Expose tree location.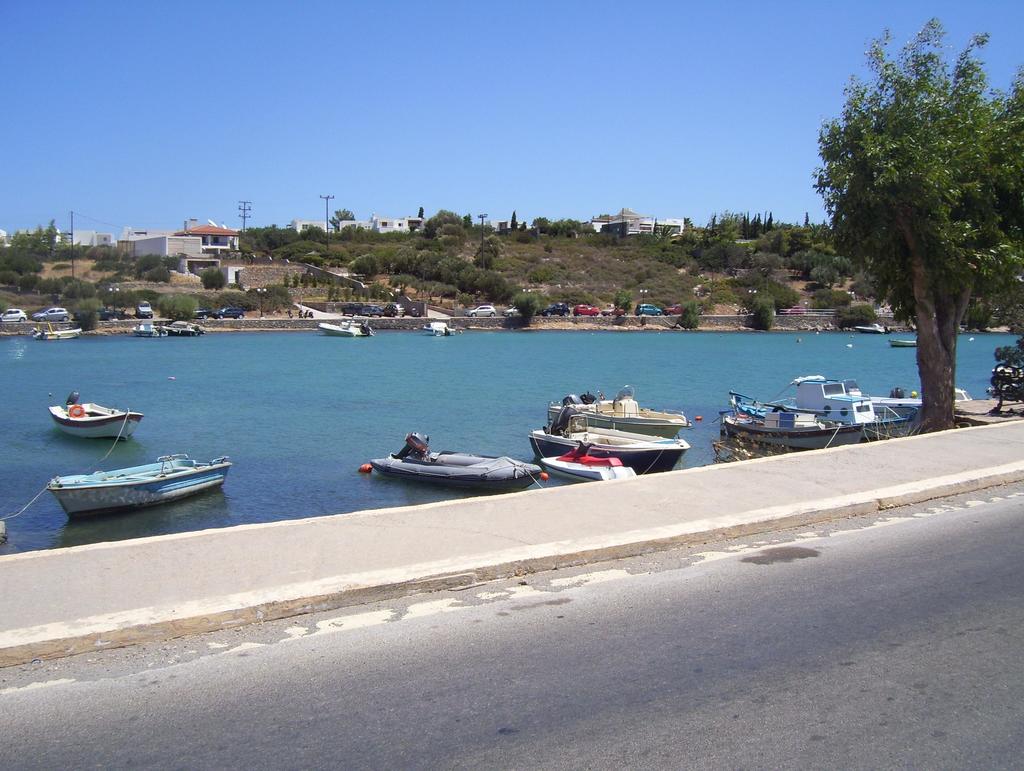
Exposed at detection(794, 40, 1020, 437).
